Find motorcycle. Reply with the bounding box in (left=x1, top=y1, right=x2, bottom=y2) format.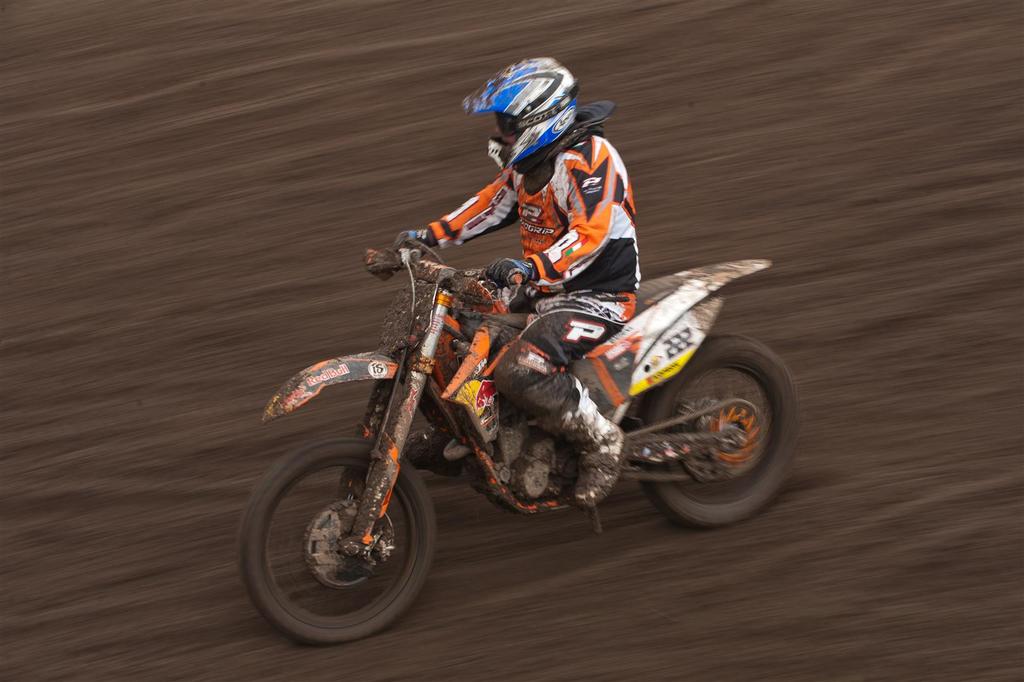
(left=260, top=209, right=766, bottom=600).
